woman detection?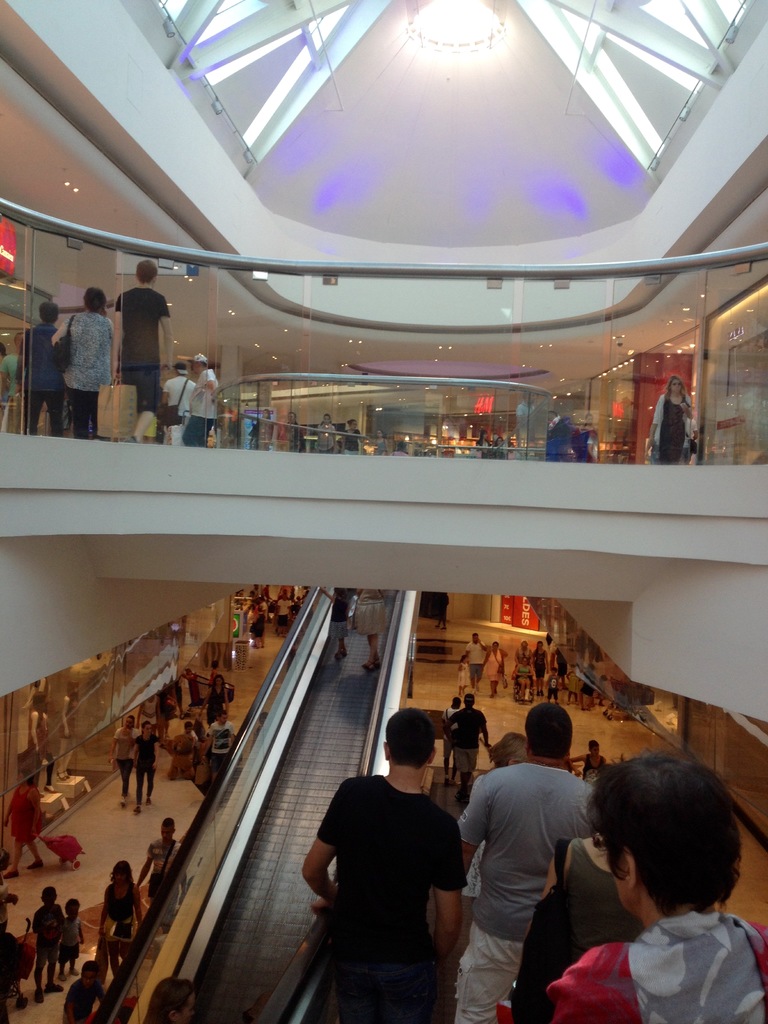
(51,287,117,438)
